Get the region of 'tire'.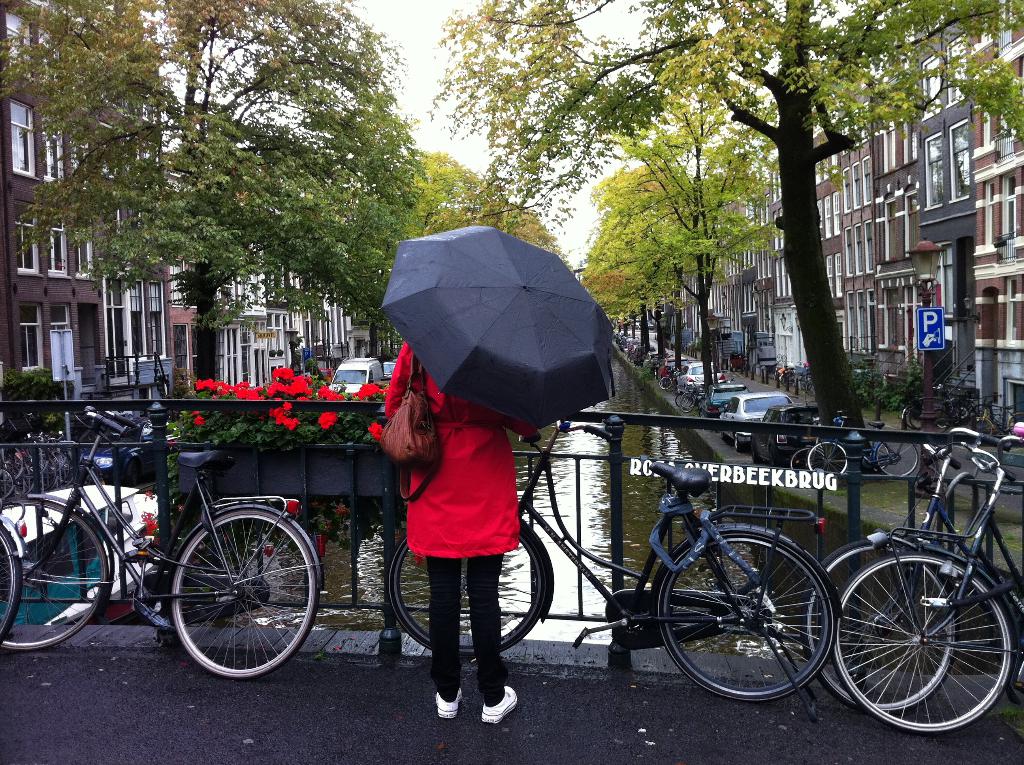
x1=770, y1=448, x2=780, y2=465.
